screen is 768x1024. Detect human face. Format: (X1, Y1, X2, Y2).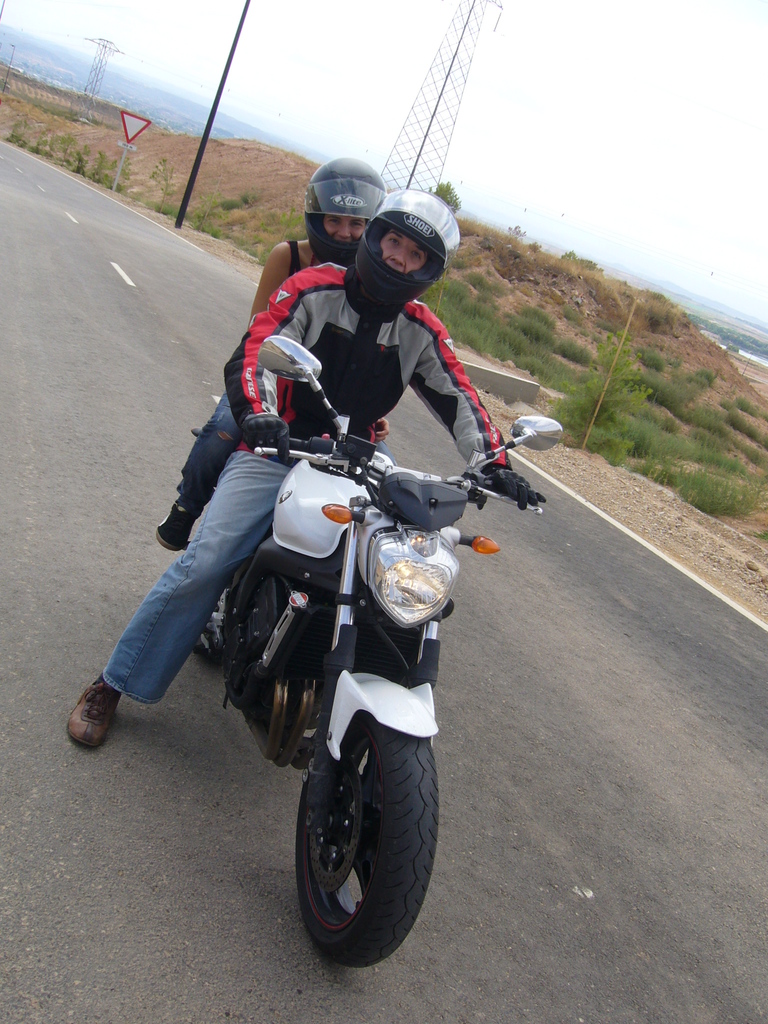
(388, 236, 425, 265).
